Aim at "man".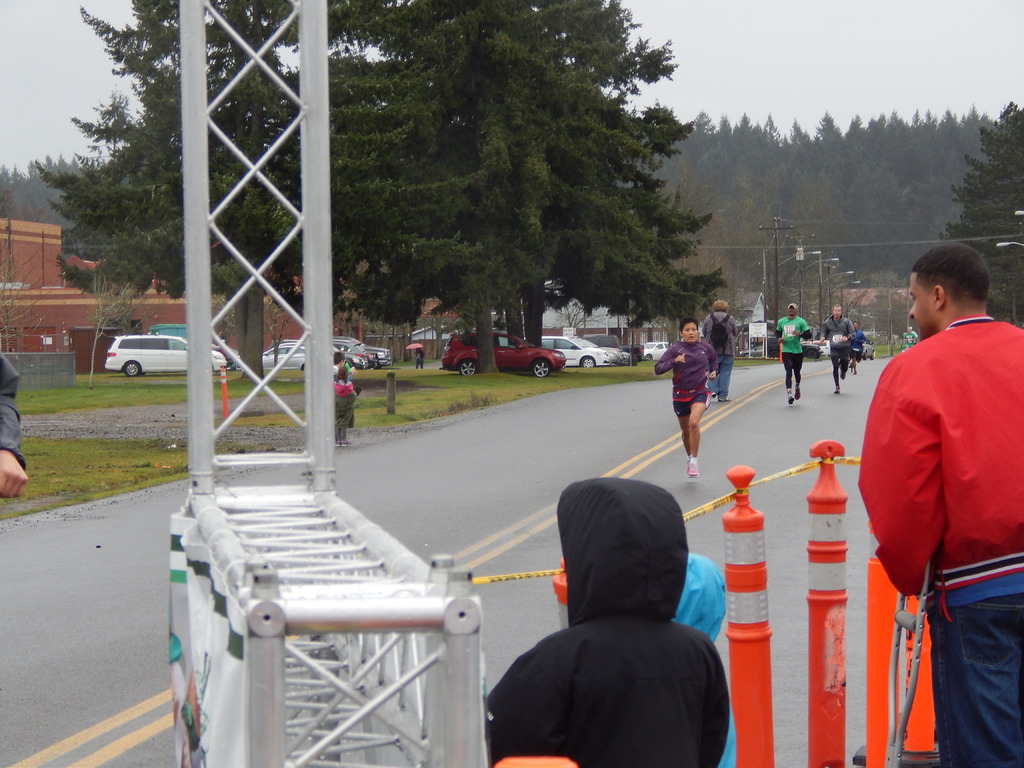
Aimed at Rect(698, 299, 740, 411).
